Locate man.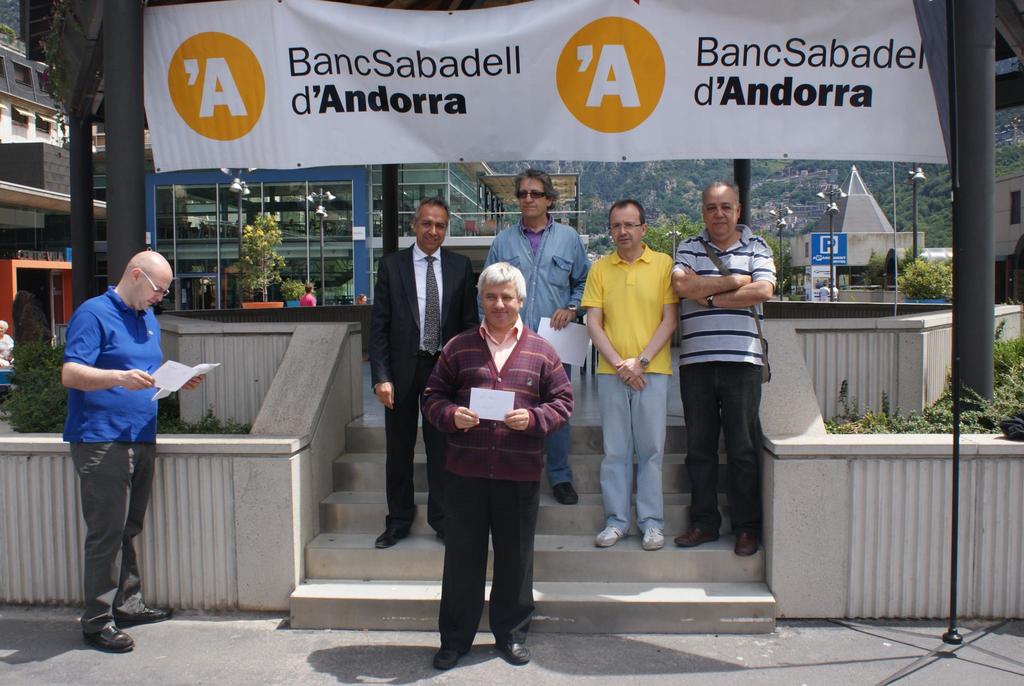
Bounding box: x1=367, y1=195, x2=483, y2=550.
